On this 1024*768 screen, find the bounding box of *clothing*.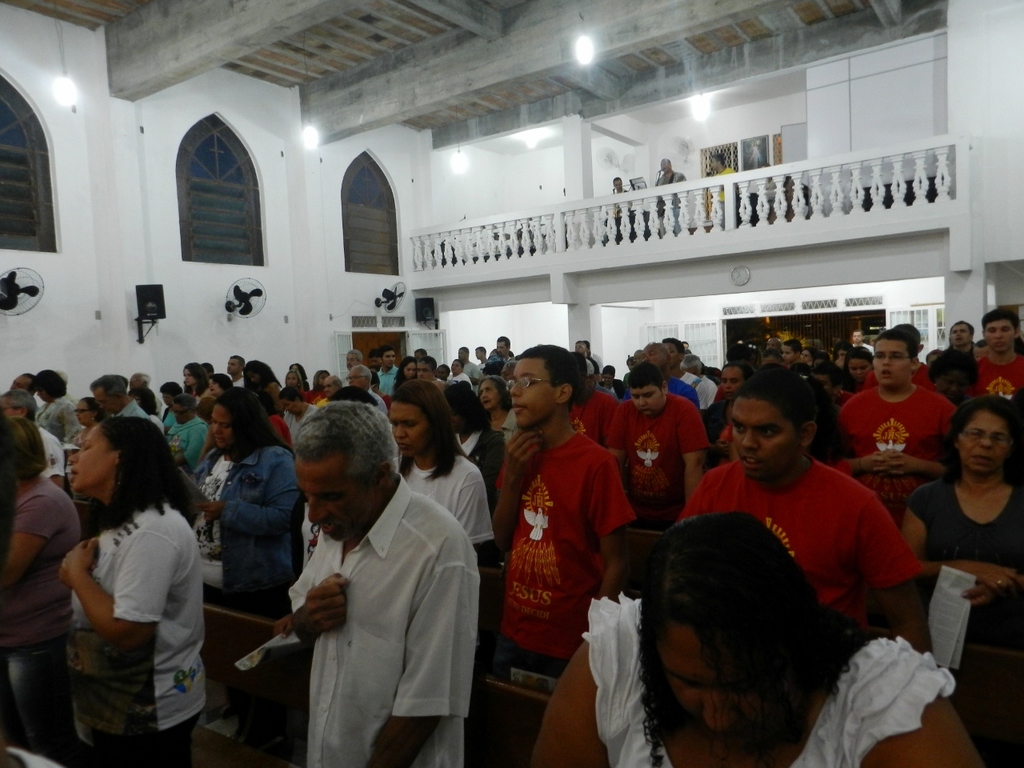
Bounding box: x1=494, y1=431, x2=630, y2=661.
